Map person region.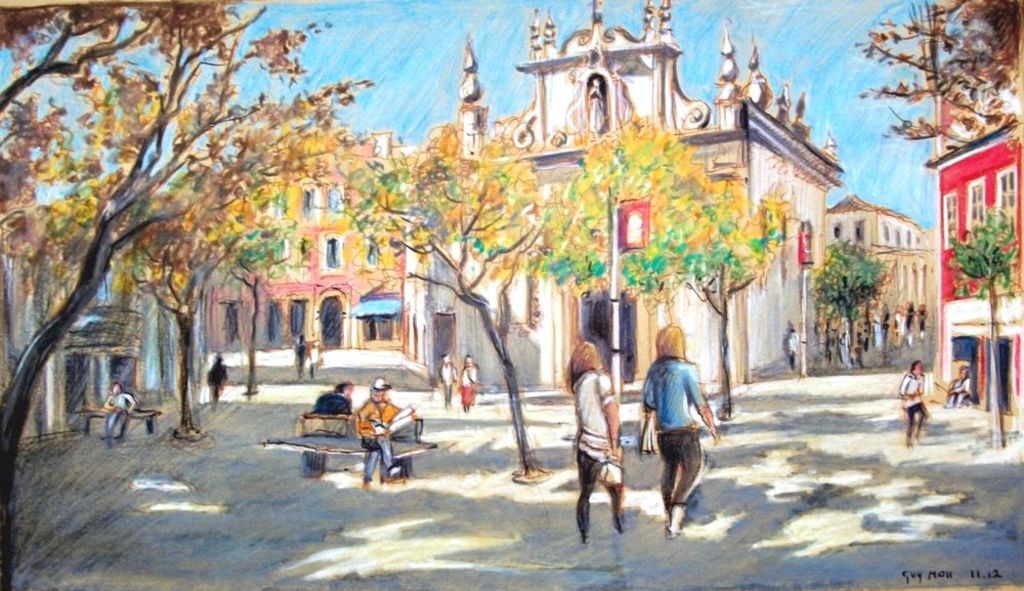
Mapped to x1=905, y1=300, x2=920, y2=349.
